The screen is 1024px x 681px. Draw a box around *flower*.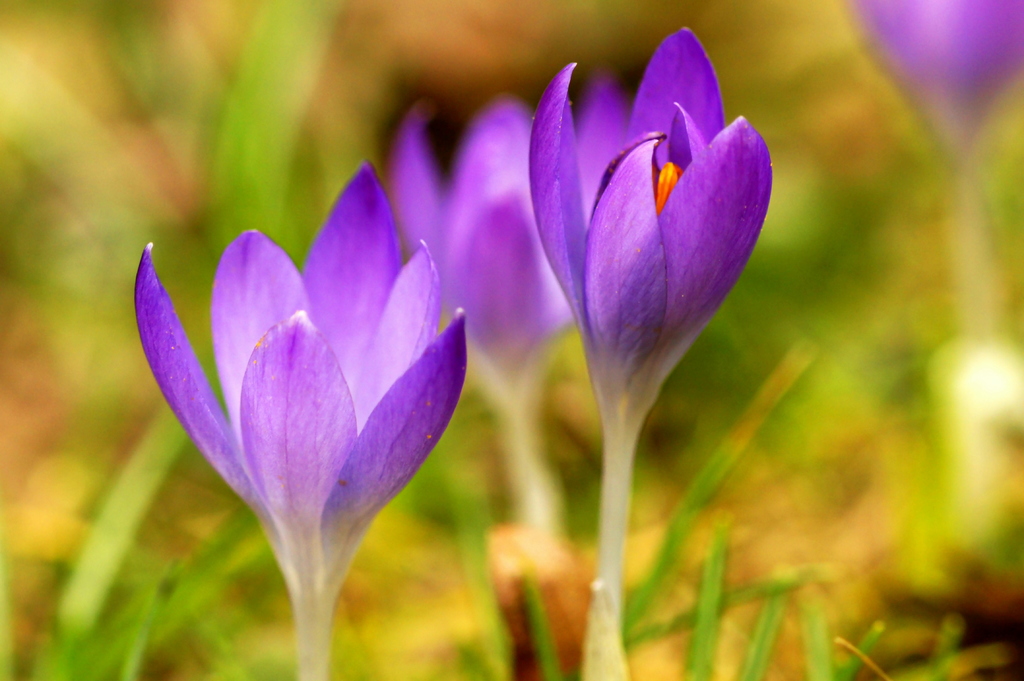
(left=396, top=81, right=627, bottom=383).
